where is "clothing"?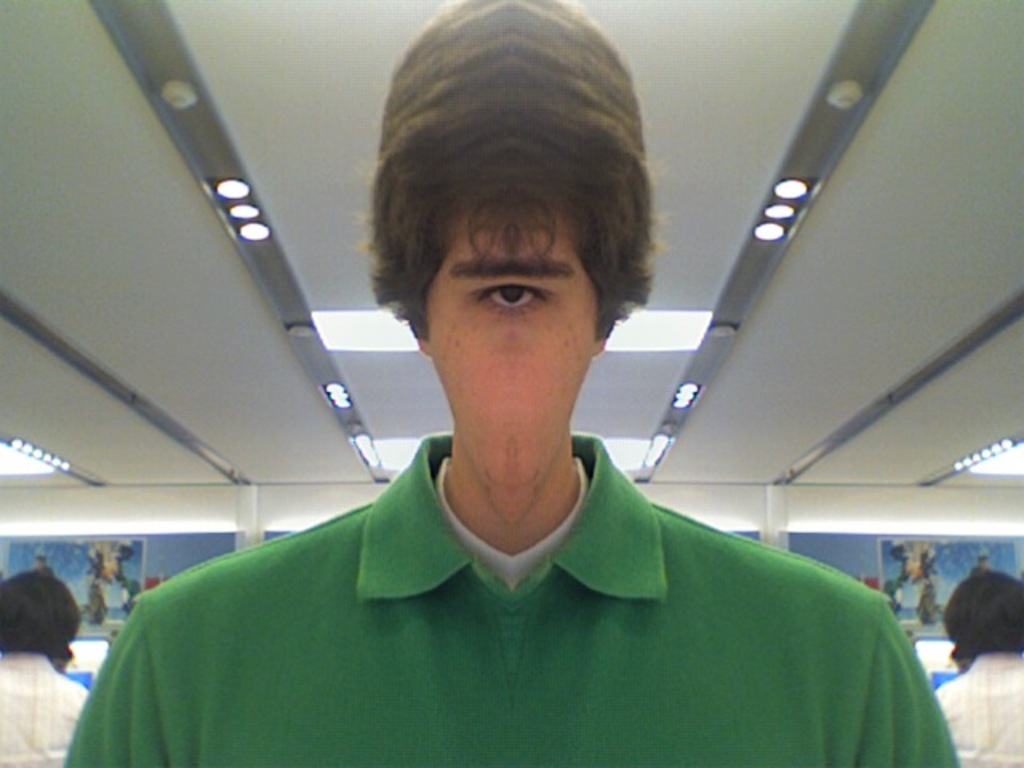
[left=933, top=646, right=1022, bottom=766].
